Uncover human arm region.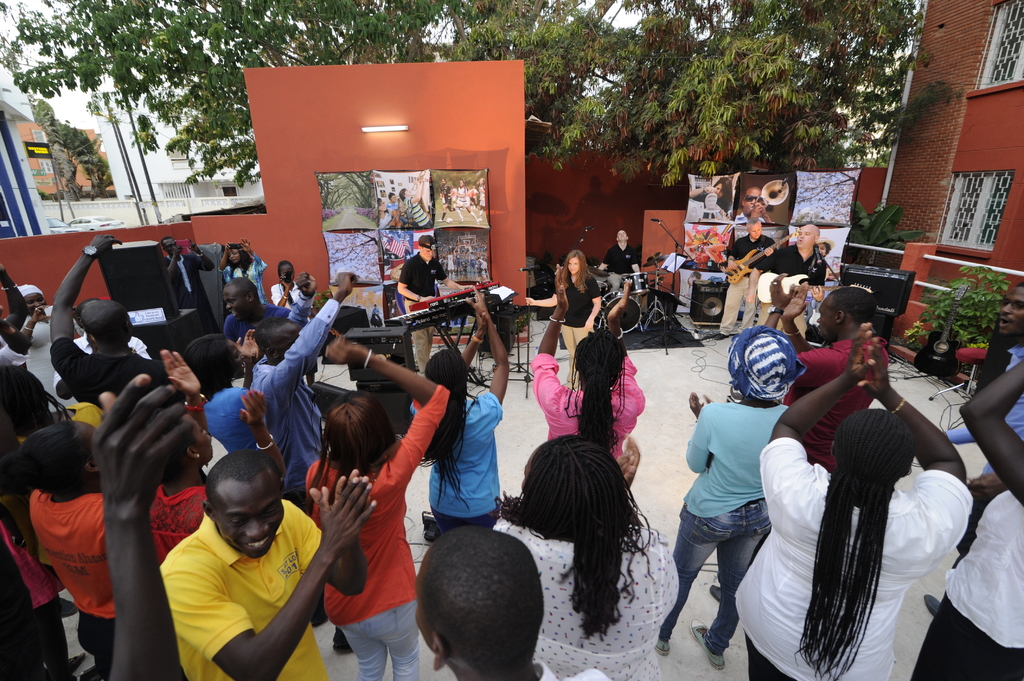
Uncovered: detection(757, 271, 806, 340).
